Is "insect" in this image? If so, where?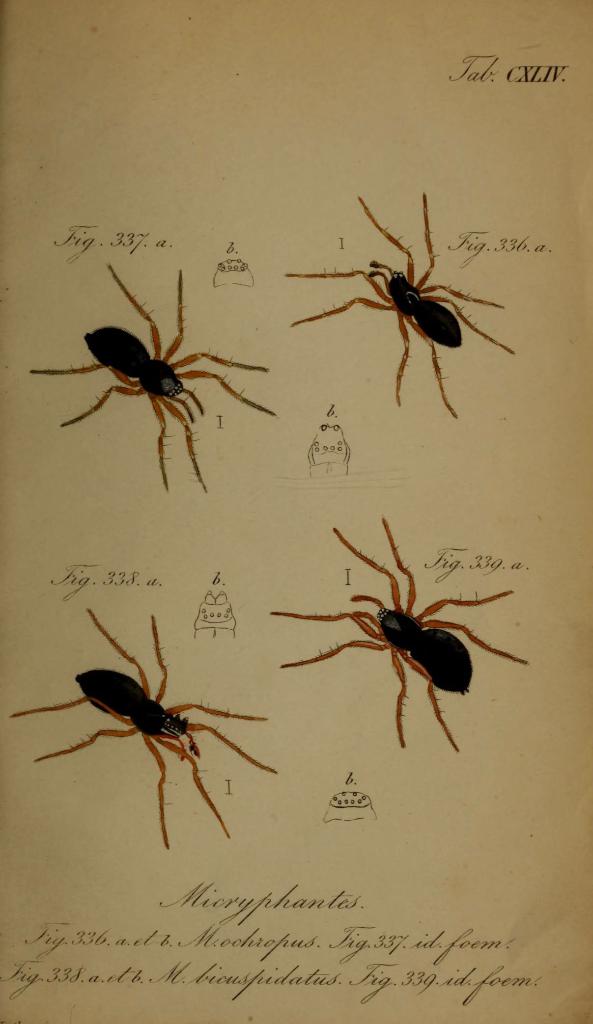
Yes, at x1=7 y1=605 x2=291 y2=851.
